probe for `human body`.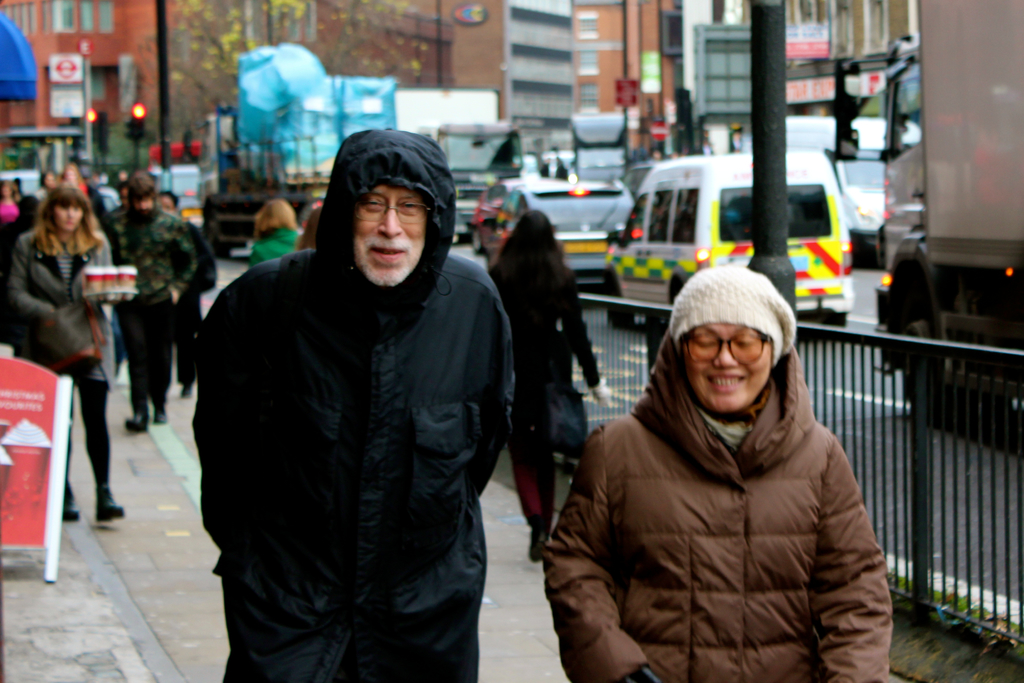
Probe result: [x1=247, y1=200, x2=302, y2=265].
